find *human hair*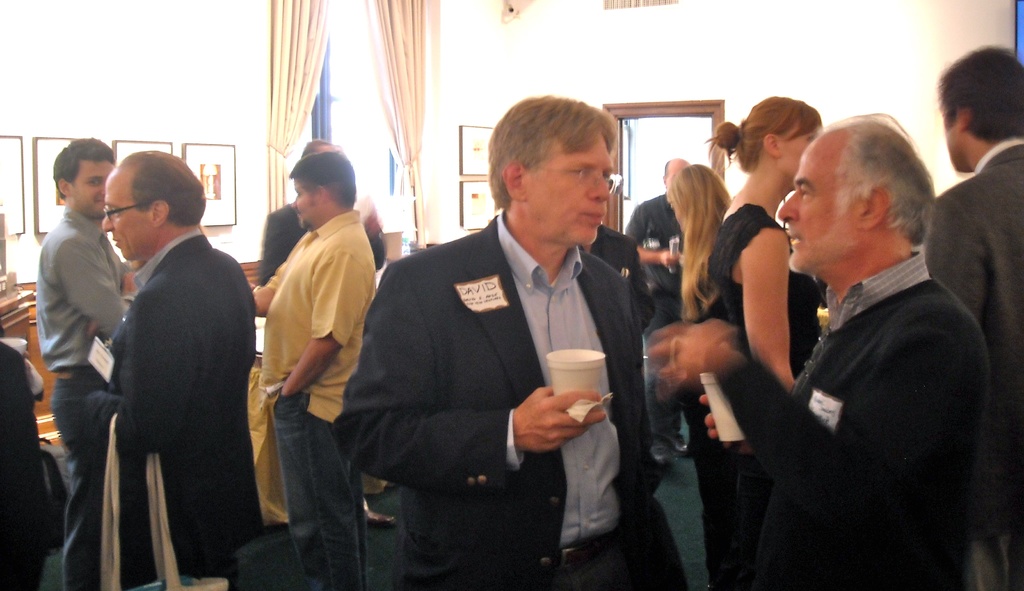
detection(666, 168, 732, 316)
